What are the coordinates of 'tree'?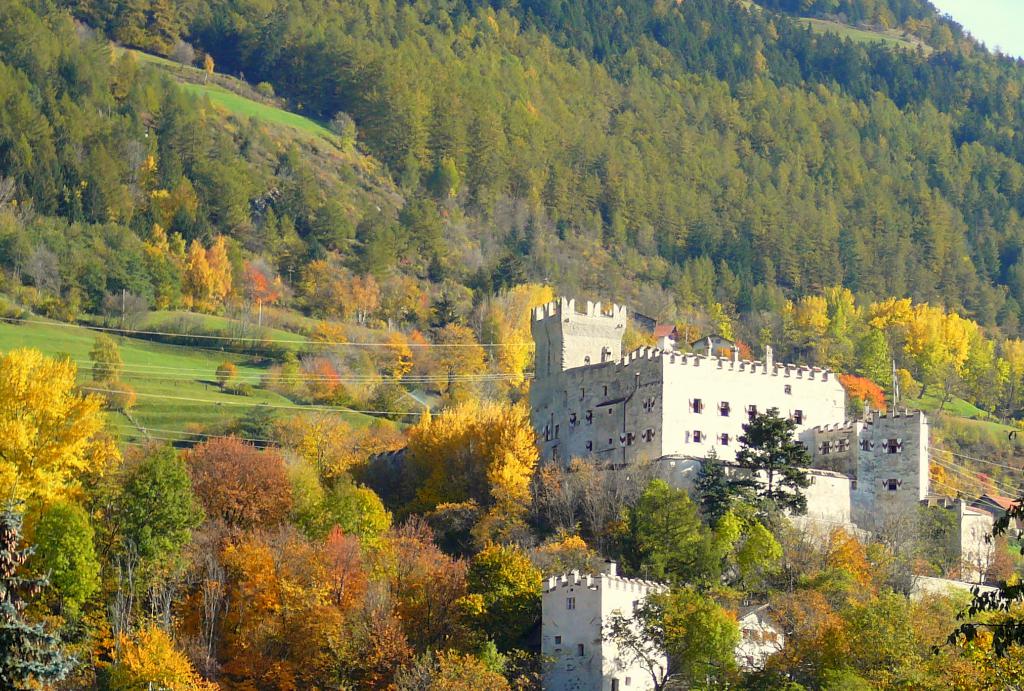
rect(252, 79, 278, 101).
